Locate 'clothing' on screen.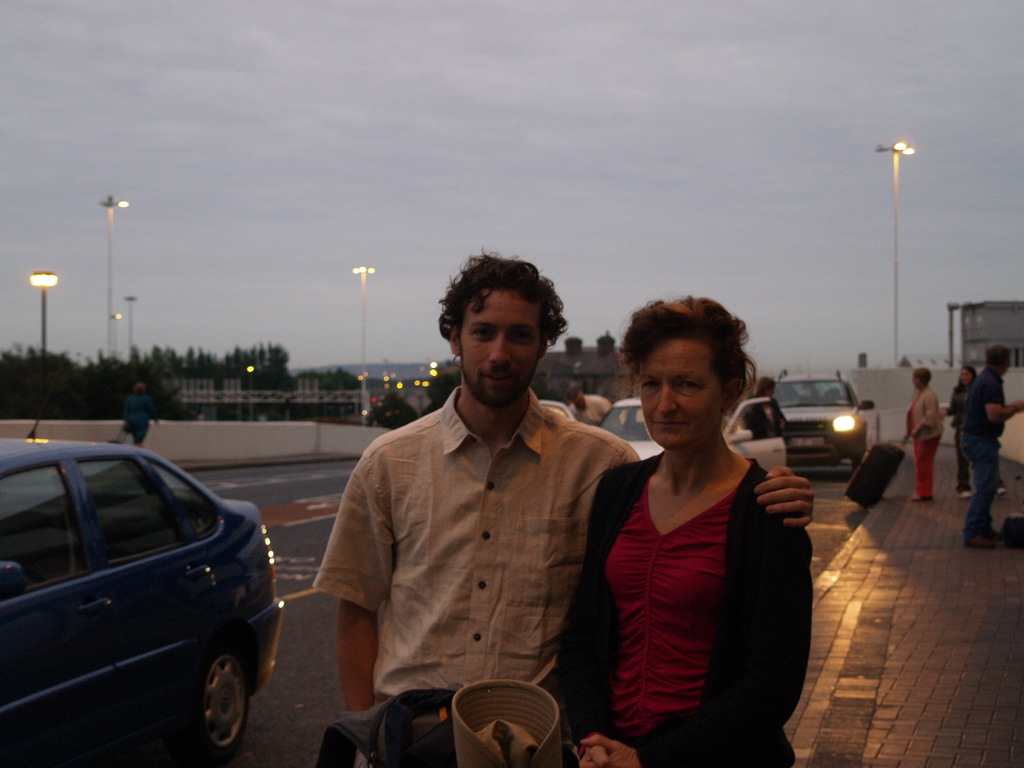
On screen at 576,419,806,745.
